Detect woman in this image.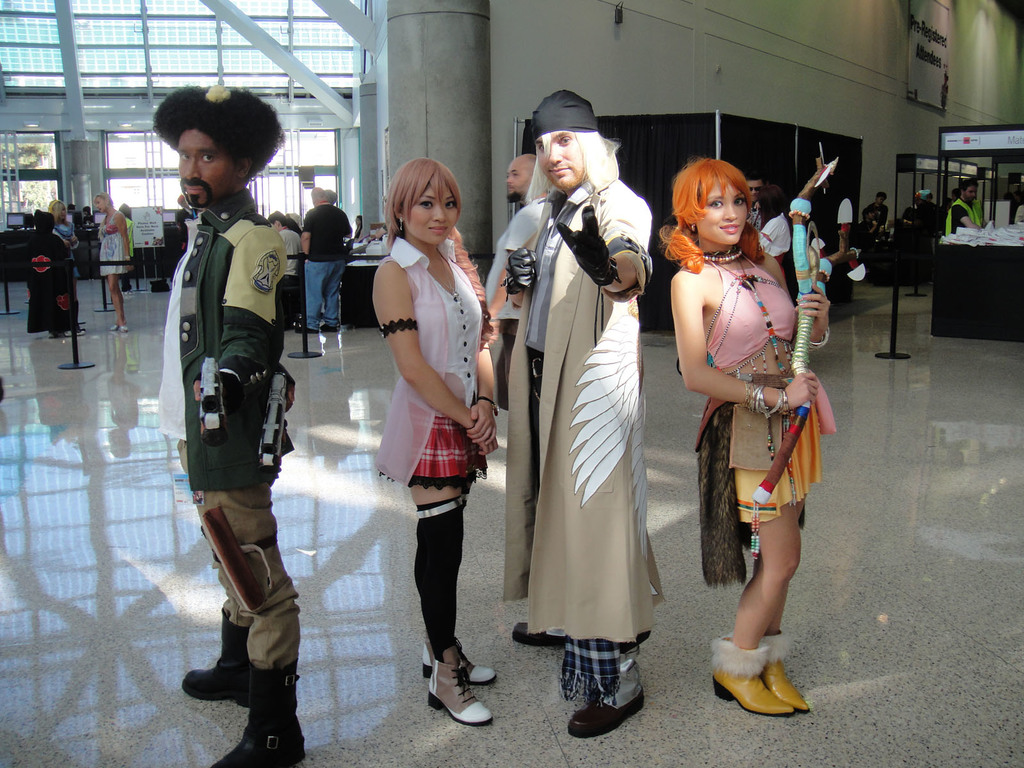
Detection: (left=364, top=148, right=500, bottom=714).
